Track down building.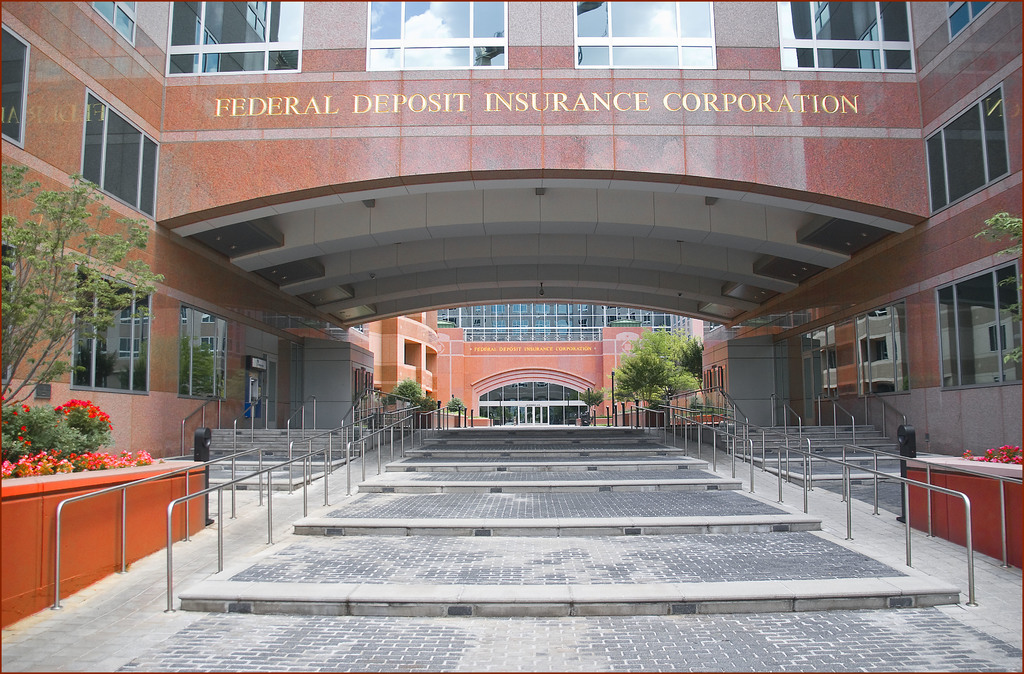
Tracked to (x1=1, y1=0, x2=1023, y2=460).
